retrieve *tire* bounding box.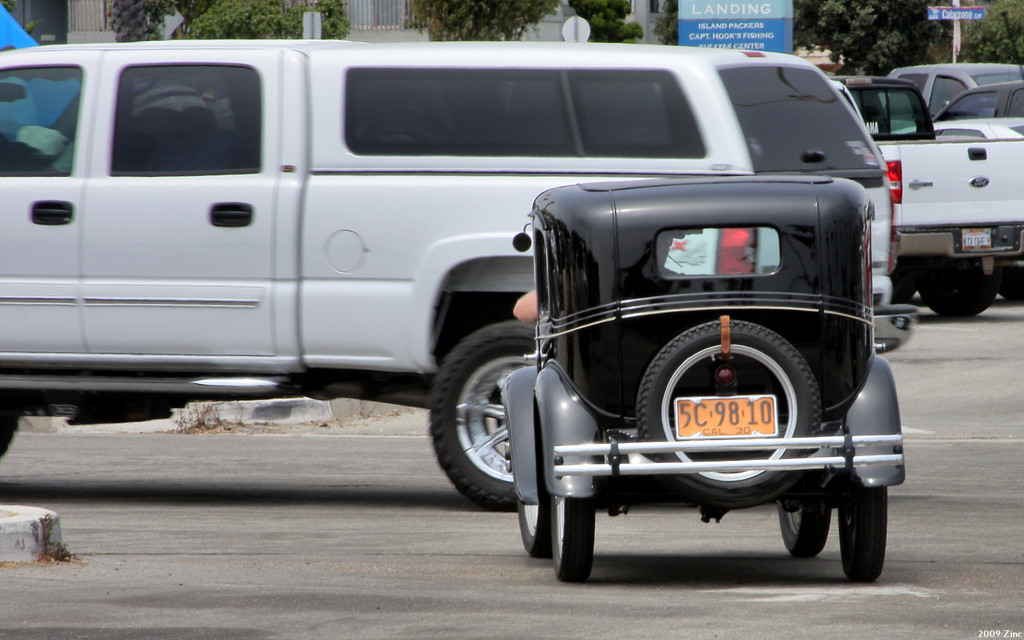
Bounding box: [x1=837, y1=488, x2=887, y2=588].
